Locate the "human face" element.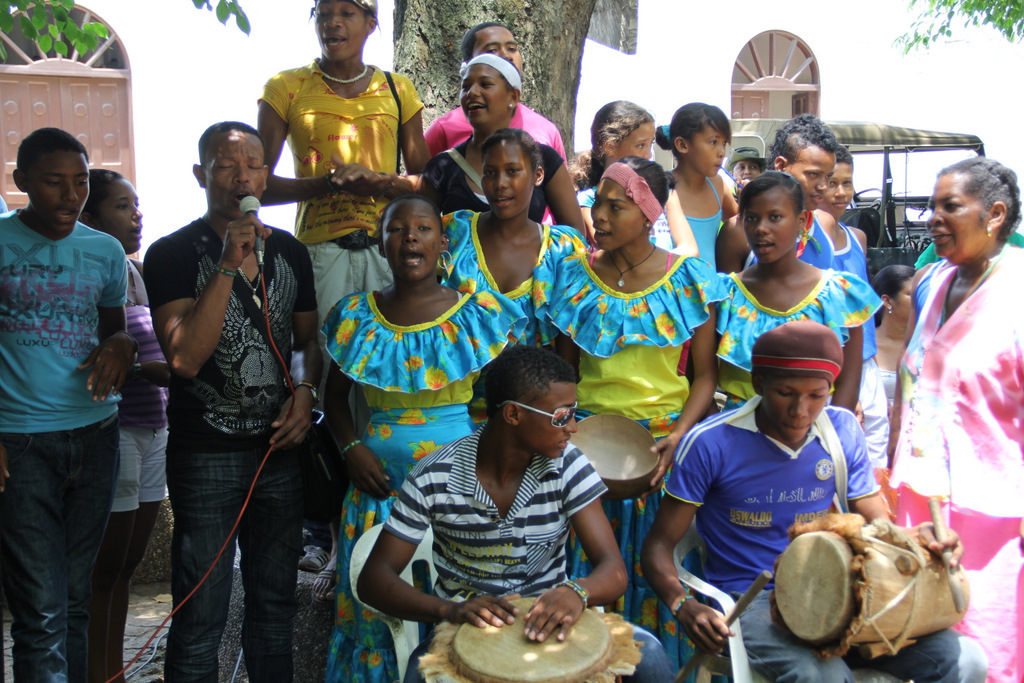
Element bbox: 743, 192, 797, 259.
